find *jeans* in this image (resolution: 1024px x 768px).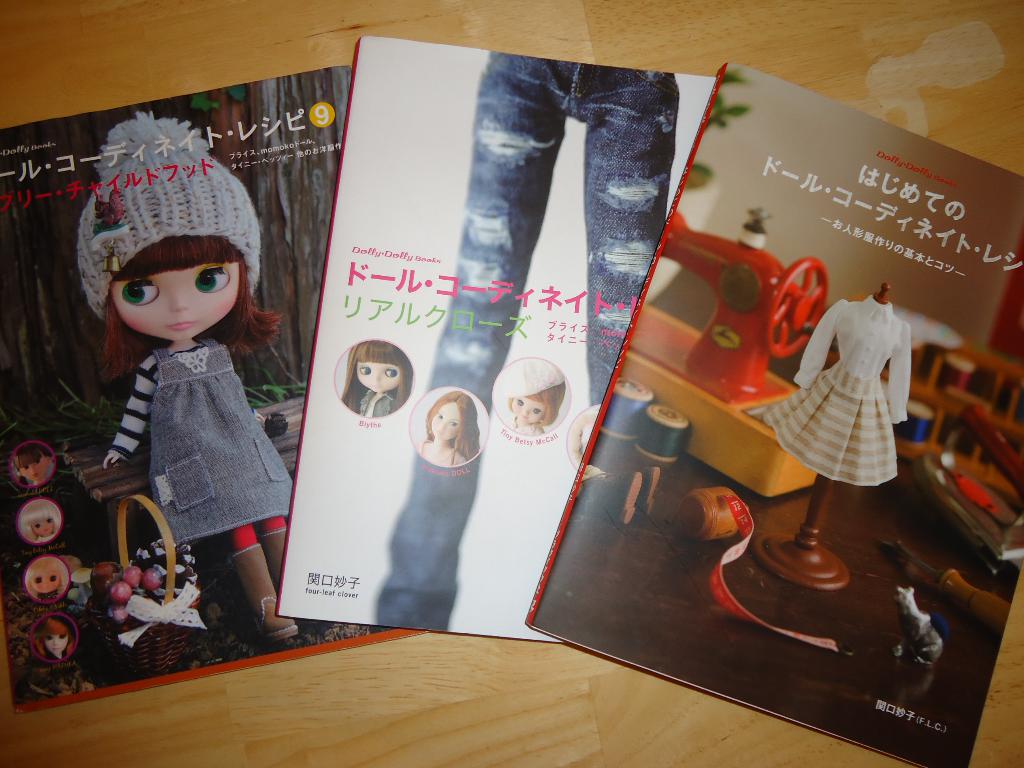
Rect(372, 56, 680, 625).
